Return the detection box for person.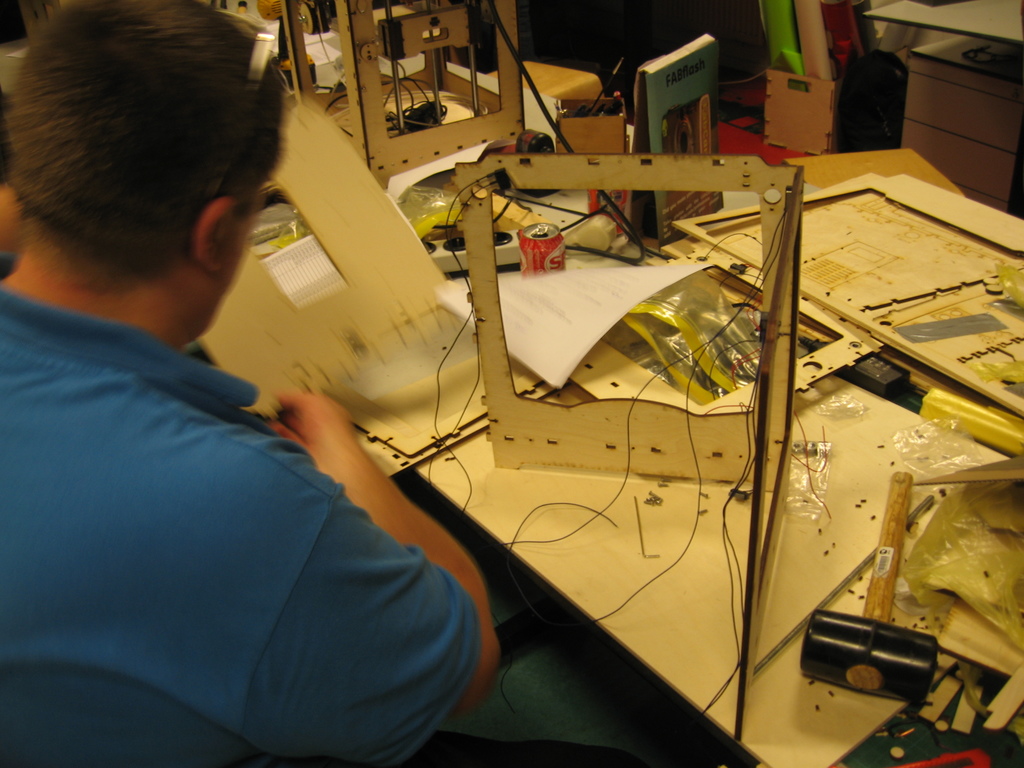
<box>0,0,504,767</box>.
